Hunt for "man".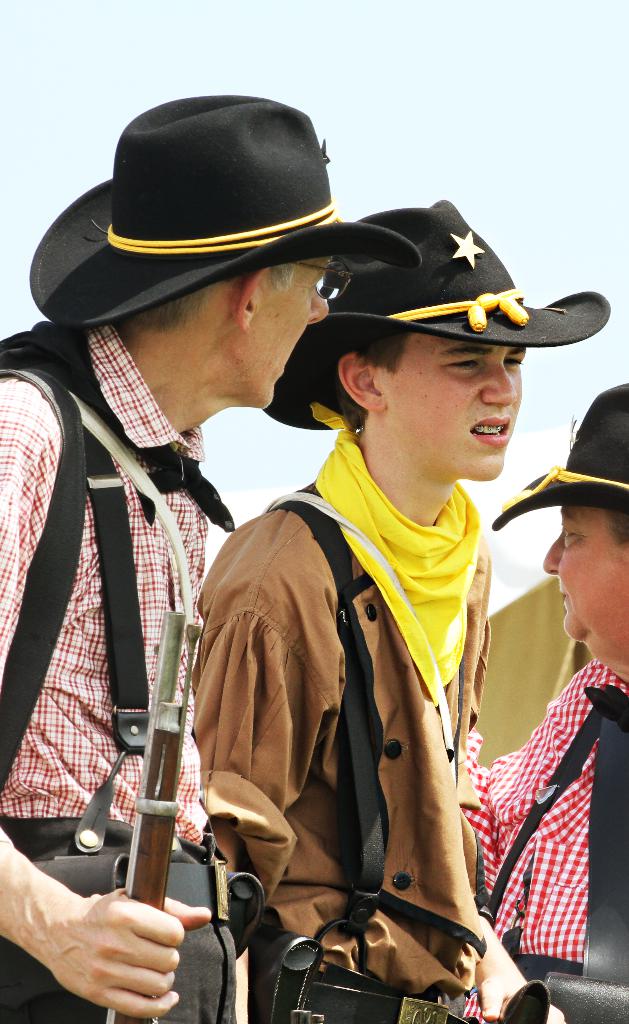
Hunted down at 195, 196, 603, 1023.
